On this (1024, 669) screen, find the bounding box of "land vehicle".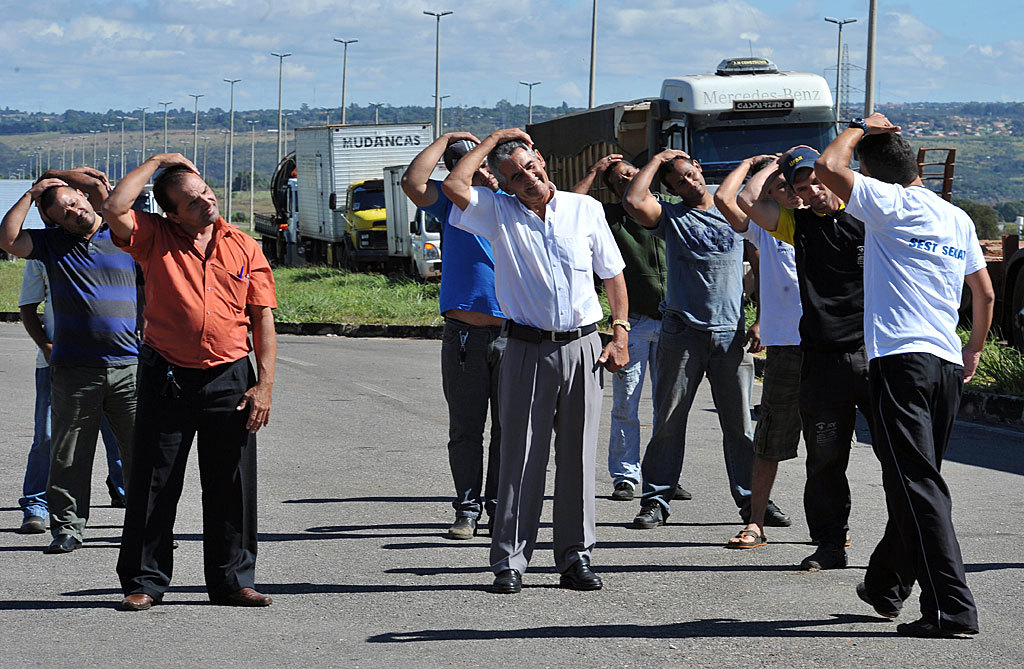
Bounding box: x1=382 y1=162 x2=443 y2=279.
